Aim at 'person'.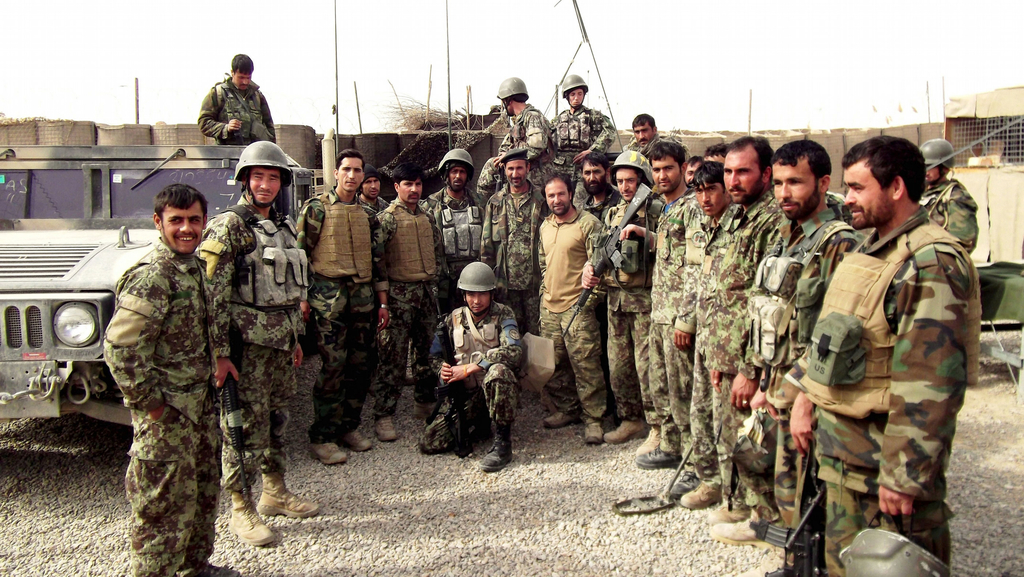
Aimed at region(703, 139, 868, 564).
